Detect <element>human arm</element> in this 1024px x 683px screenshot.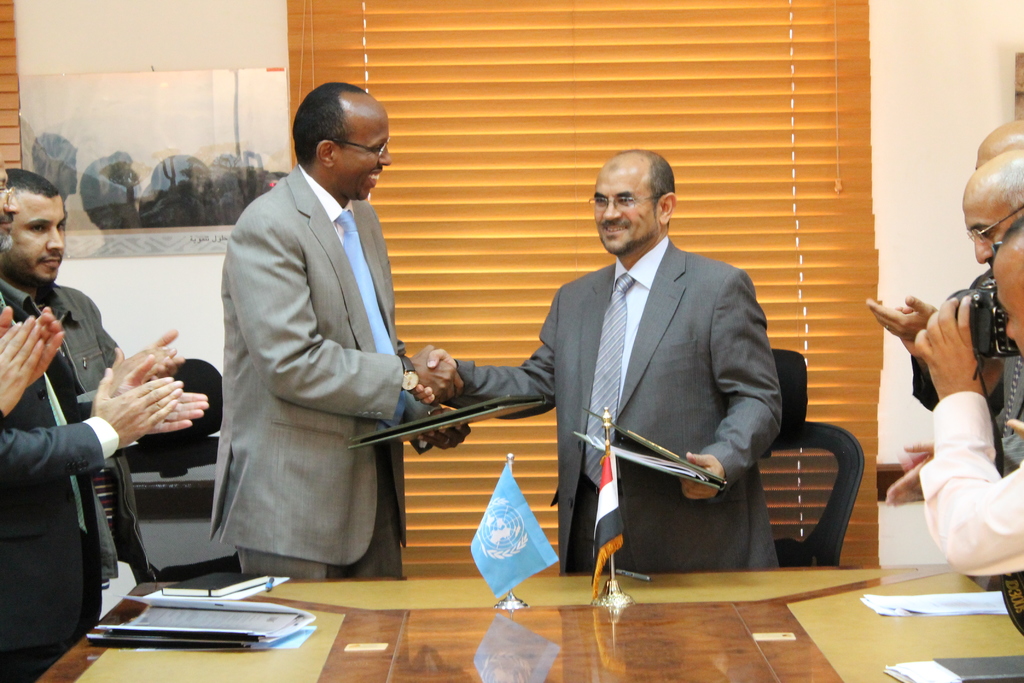
Detection: bbox(93, 297, 198, 410).
